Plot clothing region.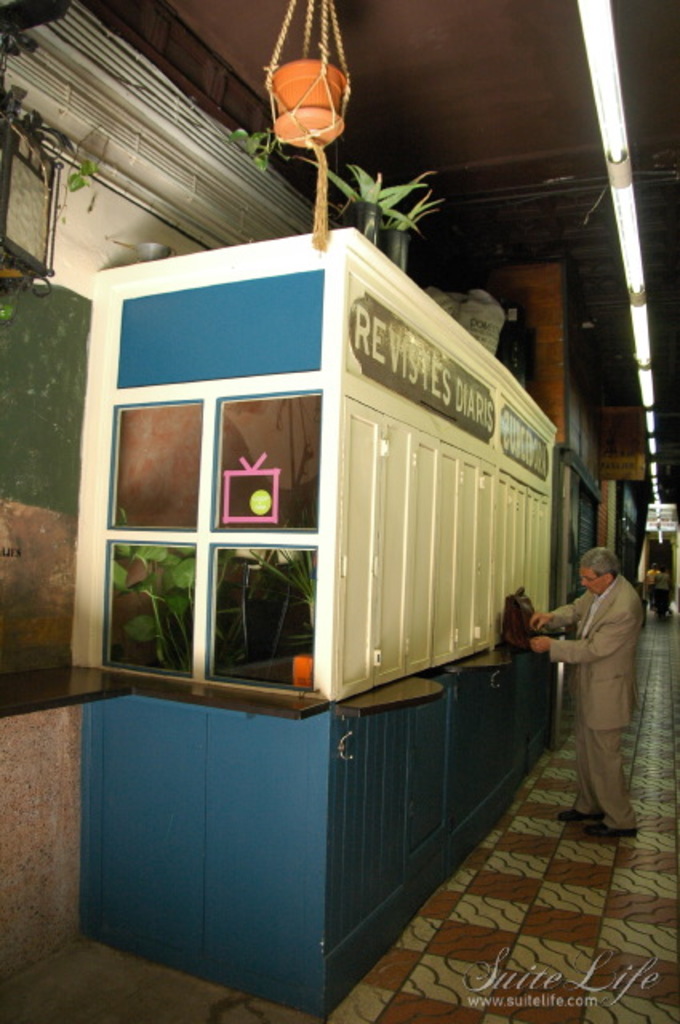
Plotted at [538,549,658,834].
